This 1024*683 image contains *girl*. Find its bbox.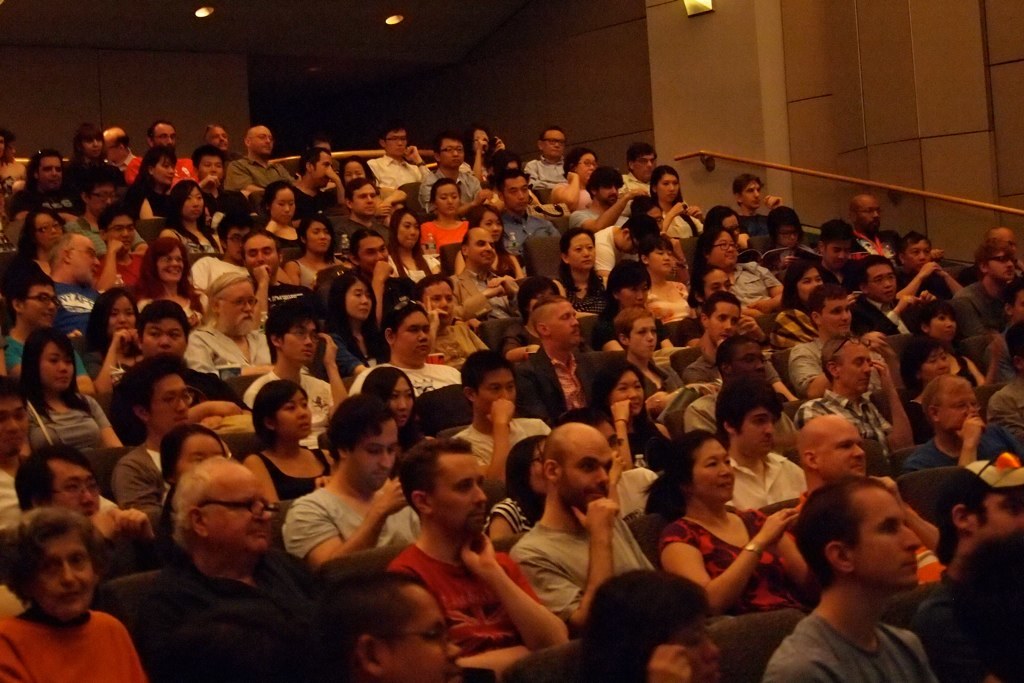
crop(283, 212, 345, 296).
